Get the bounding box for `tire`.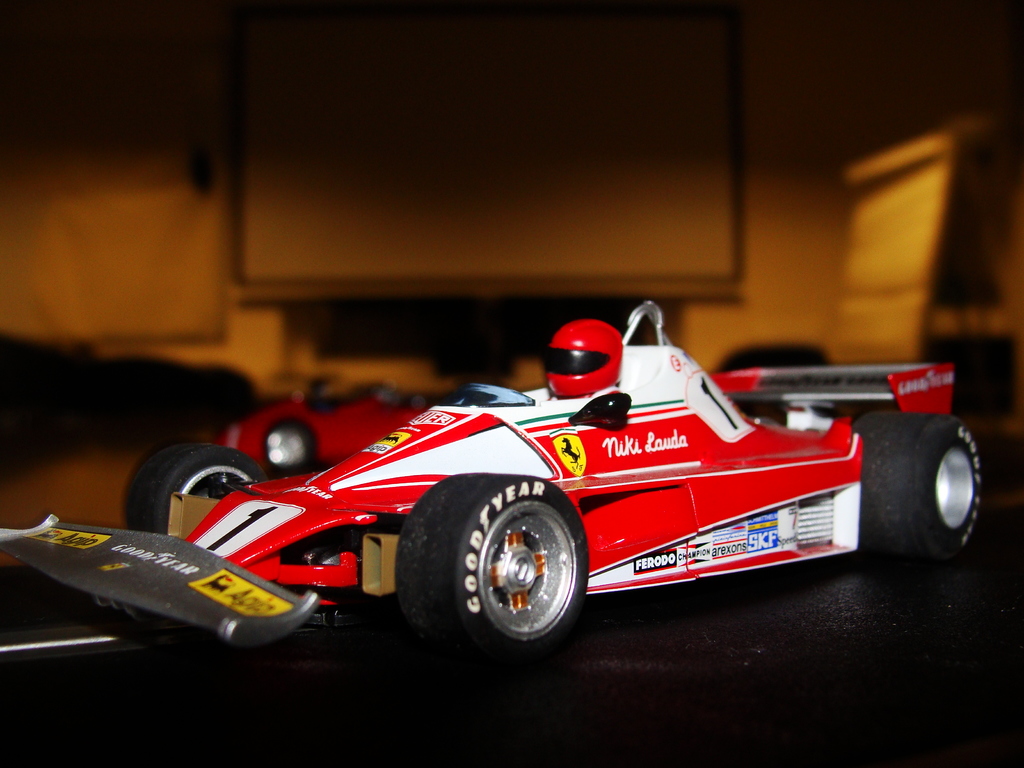
pyautogui.locateOnScreen(259, 417, 307, 467).
